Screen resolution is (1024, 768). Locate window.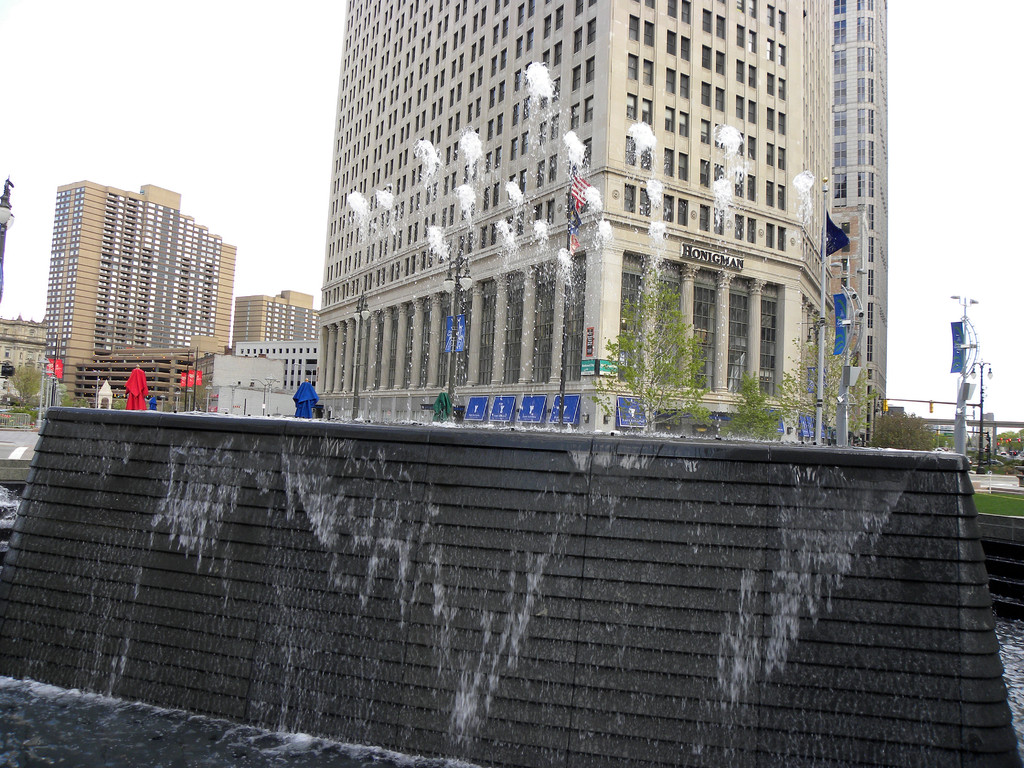
665:26:677:56.
